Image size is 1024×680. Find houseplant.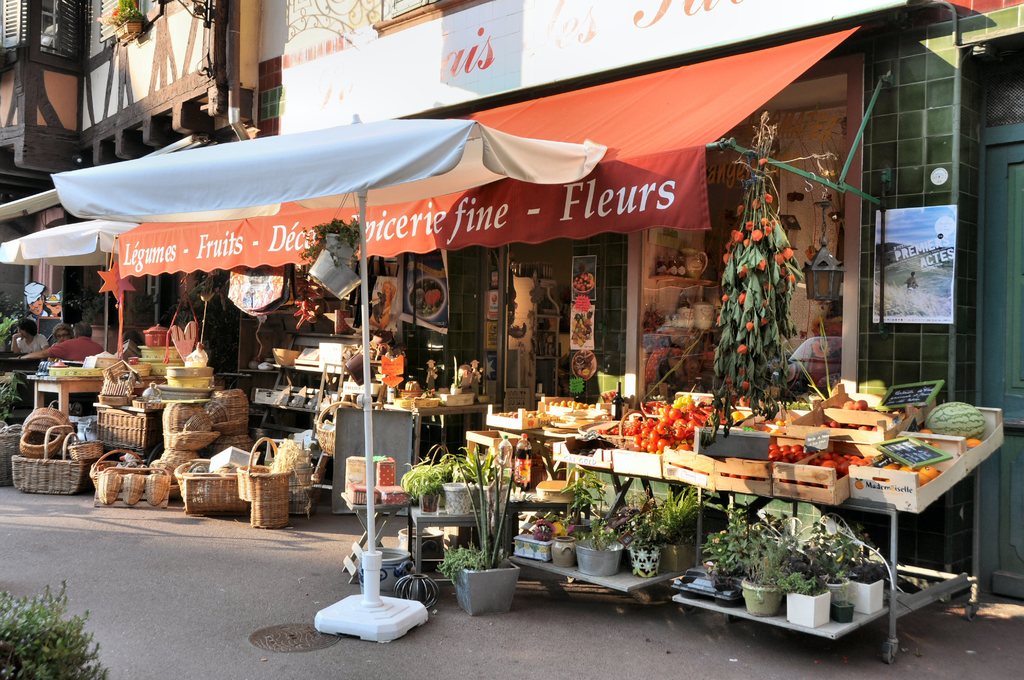
left=780, top=555, right=838, bottom=627.
